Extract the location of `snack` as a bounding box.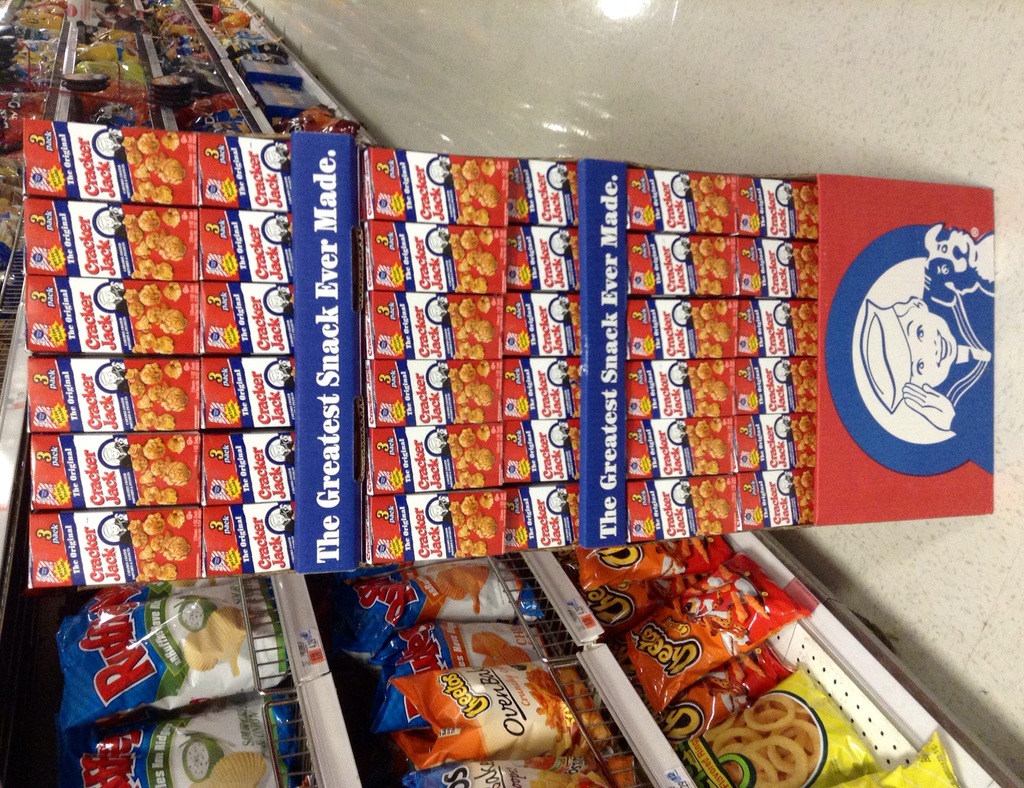
BBox(127, 435, 191, 503).
